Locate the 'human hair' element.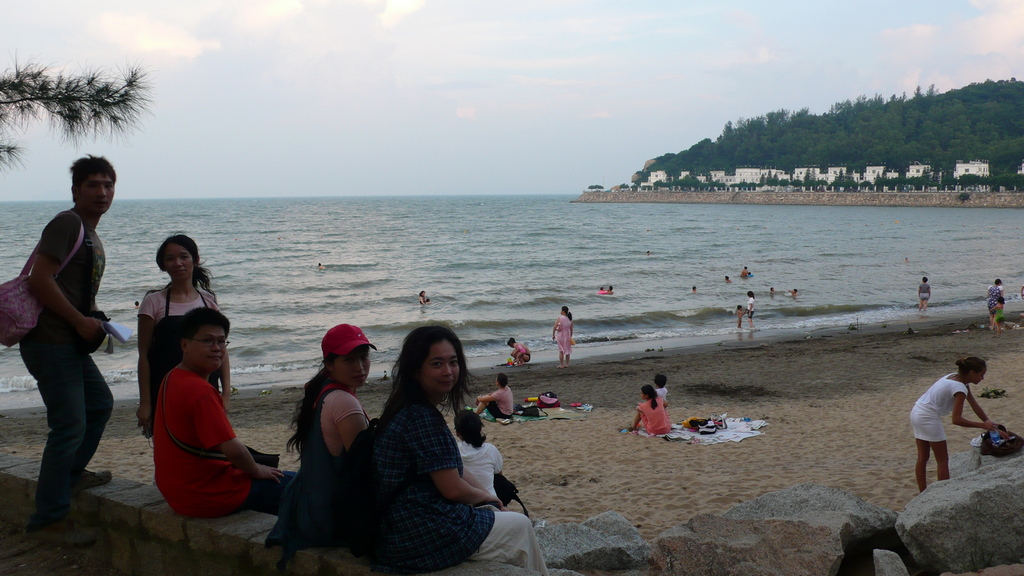
Element bbox: x1=319 y1=262 x2=319 y2=263.
